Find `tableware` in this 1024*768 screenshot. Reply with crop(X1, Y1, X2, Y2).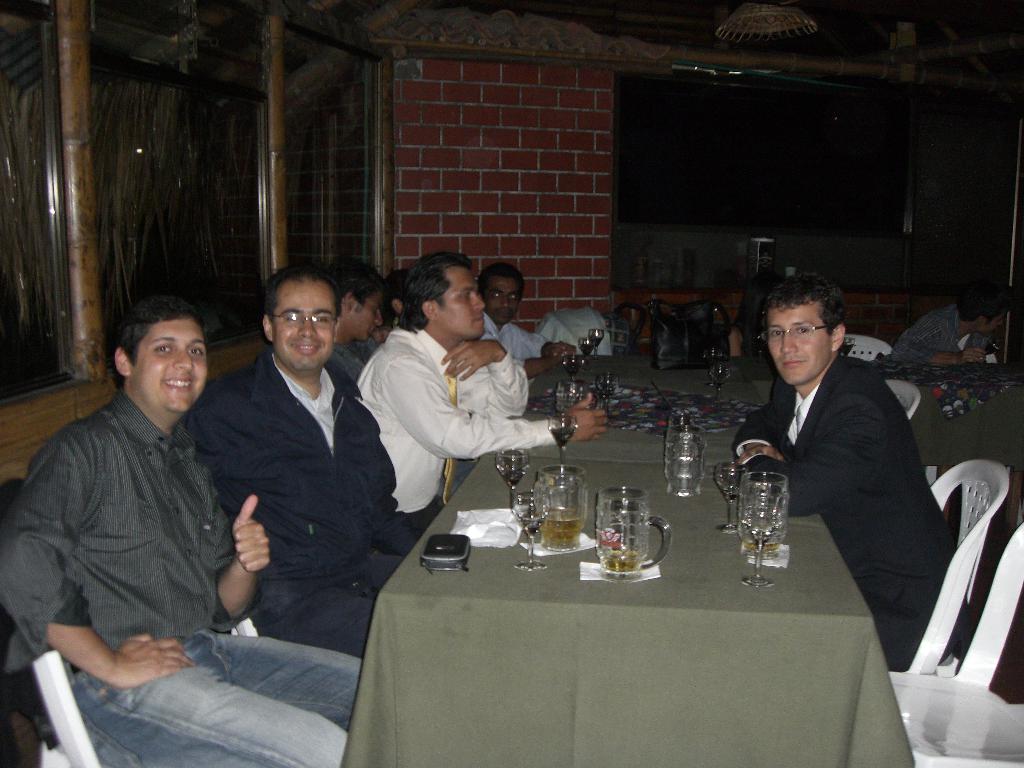
crop(595, 486, 673, 579).
